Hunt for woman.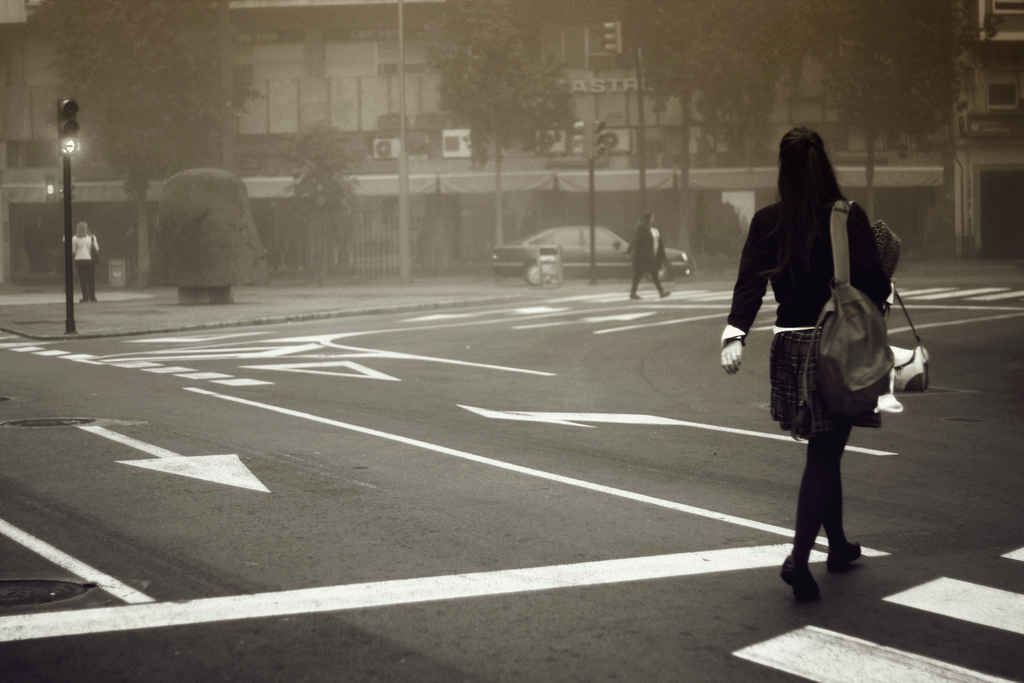
Hunted down at x1=620, y1=212, x2=672, y2=300.
